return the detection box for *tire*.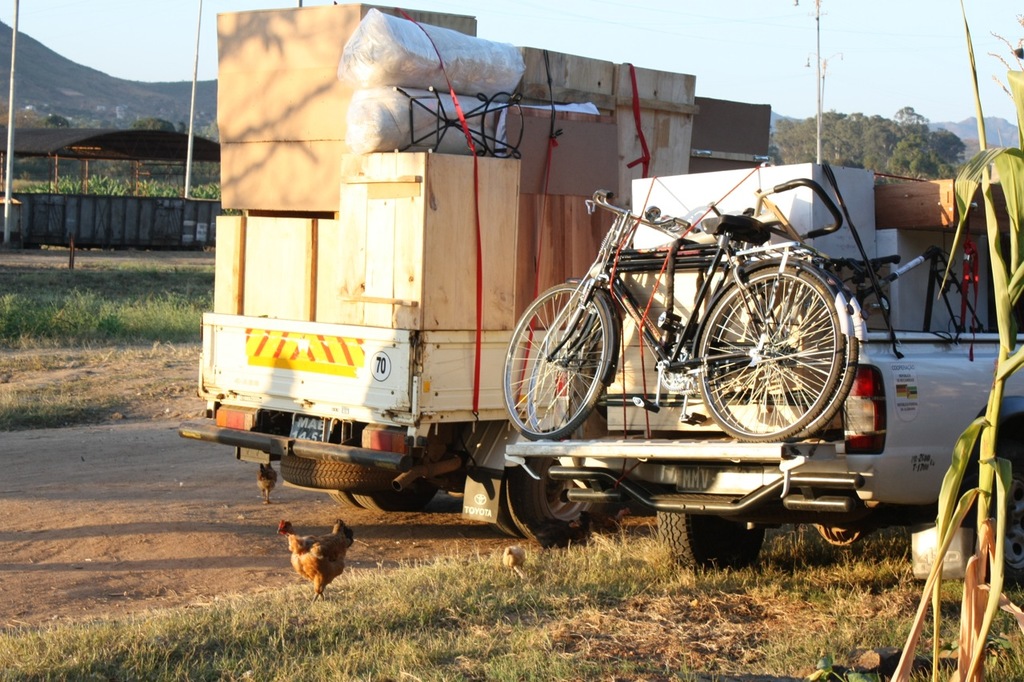
bbox=(958, 423, 1023, 610).
